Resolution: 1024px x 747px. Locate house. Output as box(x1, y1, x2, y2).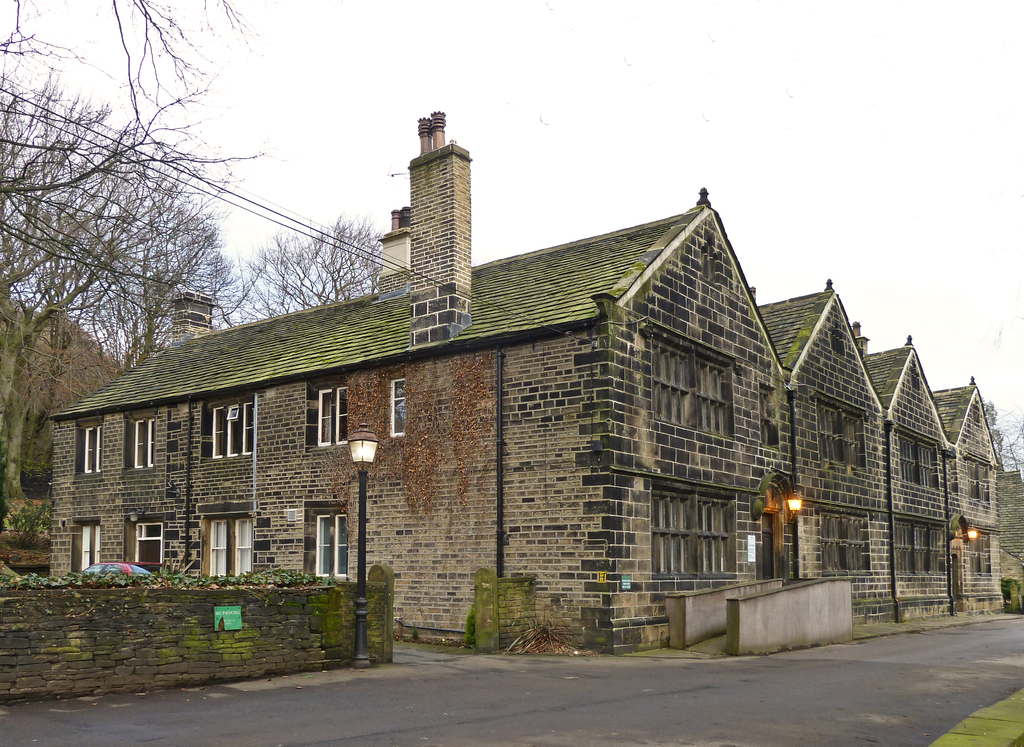
box(124, 222, 801, 659).
